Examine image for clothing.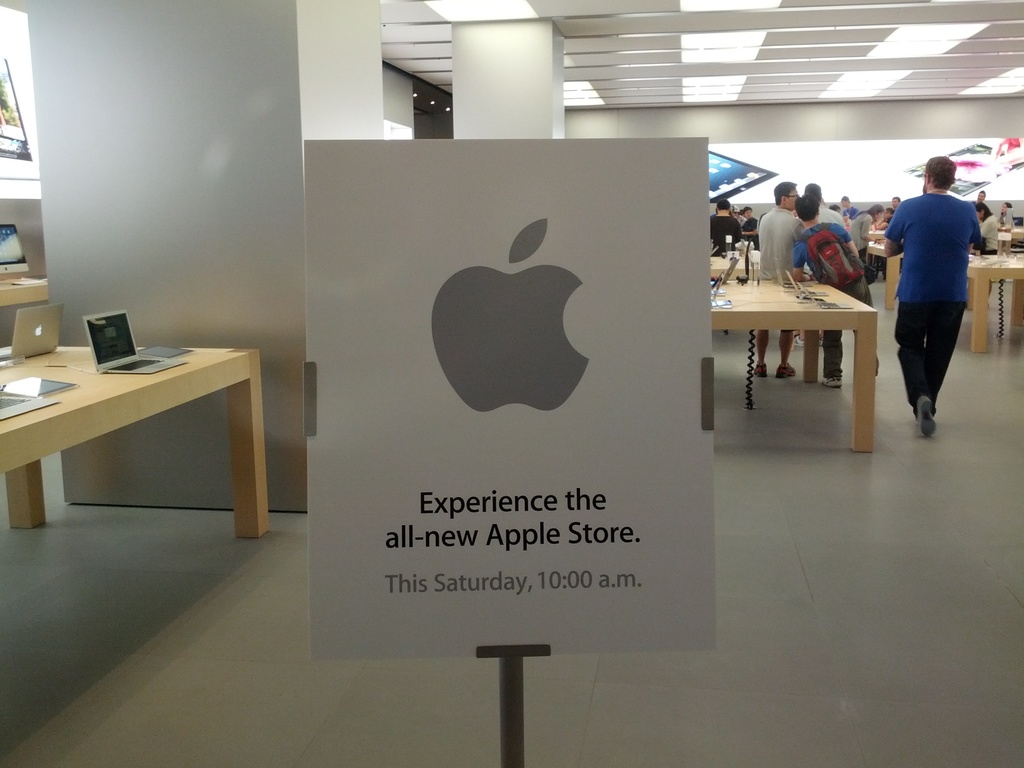
Examination result: (710, 215, 741, 257).
